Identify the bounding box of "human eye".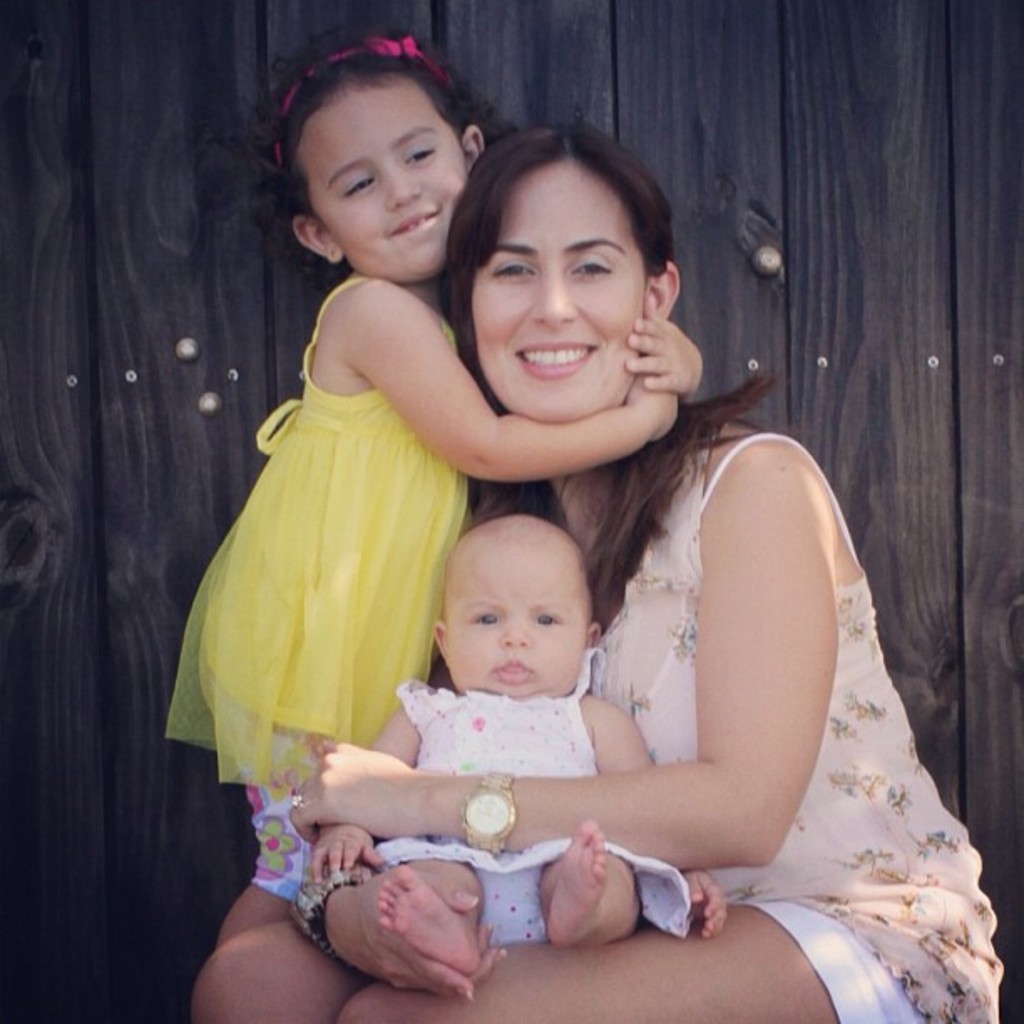
477, 254, 550, 291.
